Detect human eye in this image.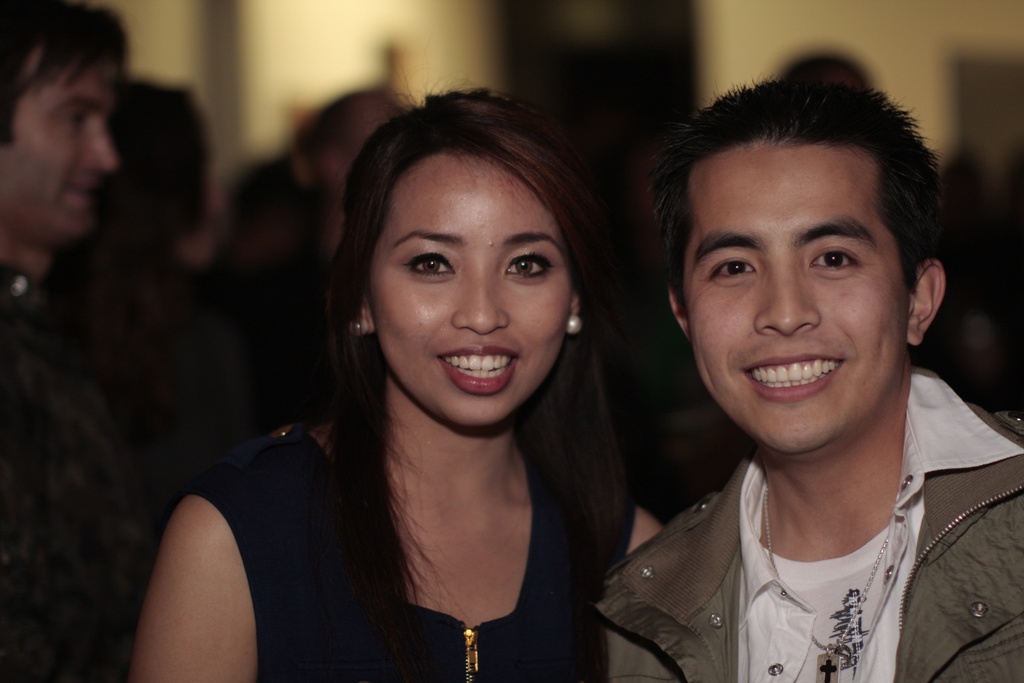
Detection: (500, 245, 562, 288).
